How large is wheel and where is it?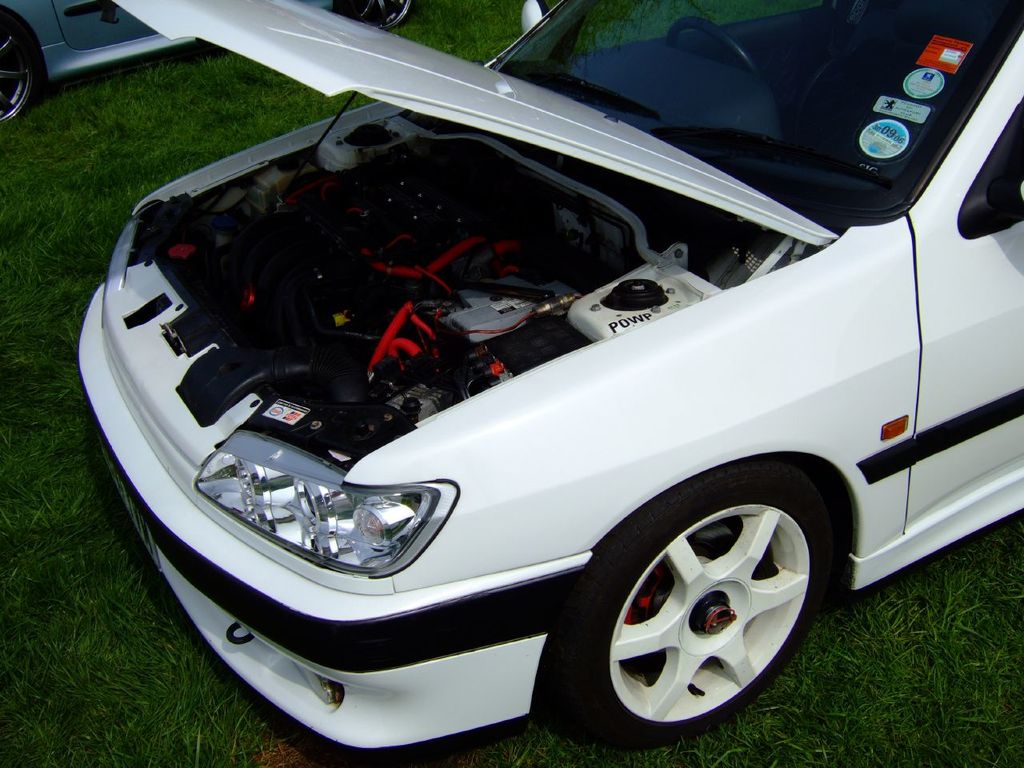
Bounding box: region(601, 488, 822, 685).
